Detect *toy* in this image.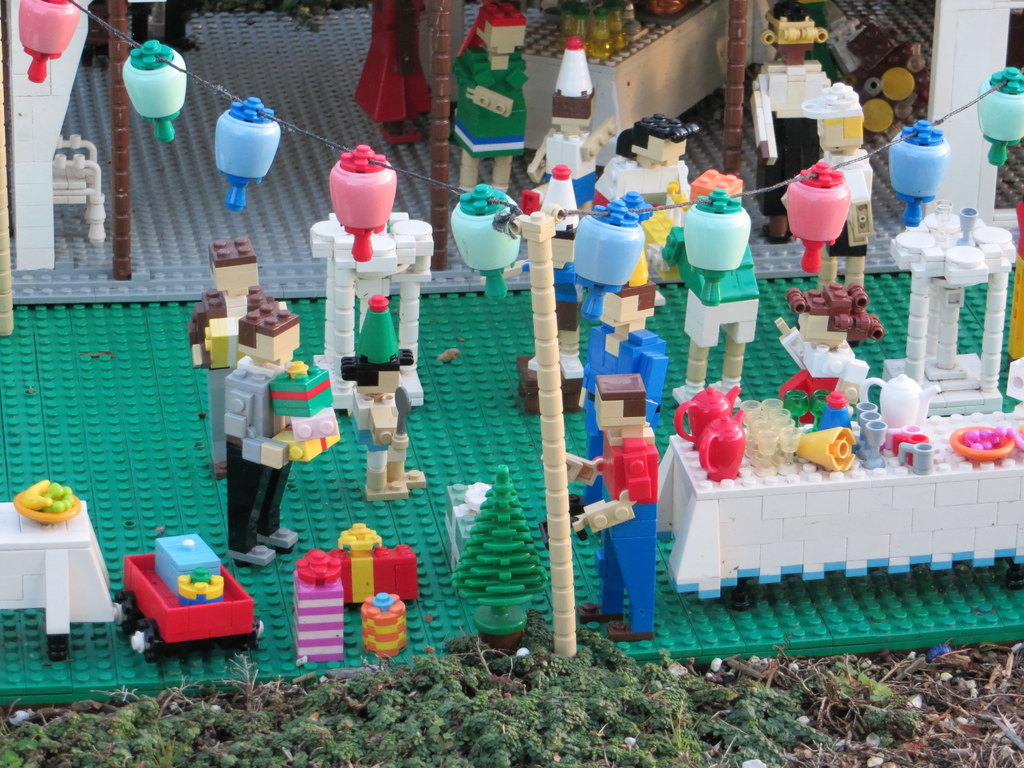
Detection: 575/113/717/359.
